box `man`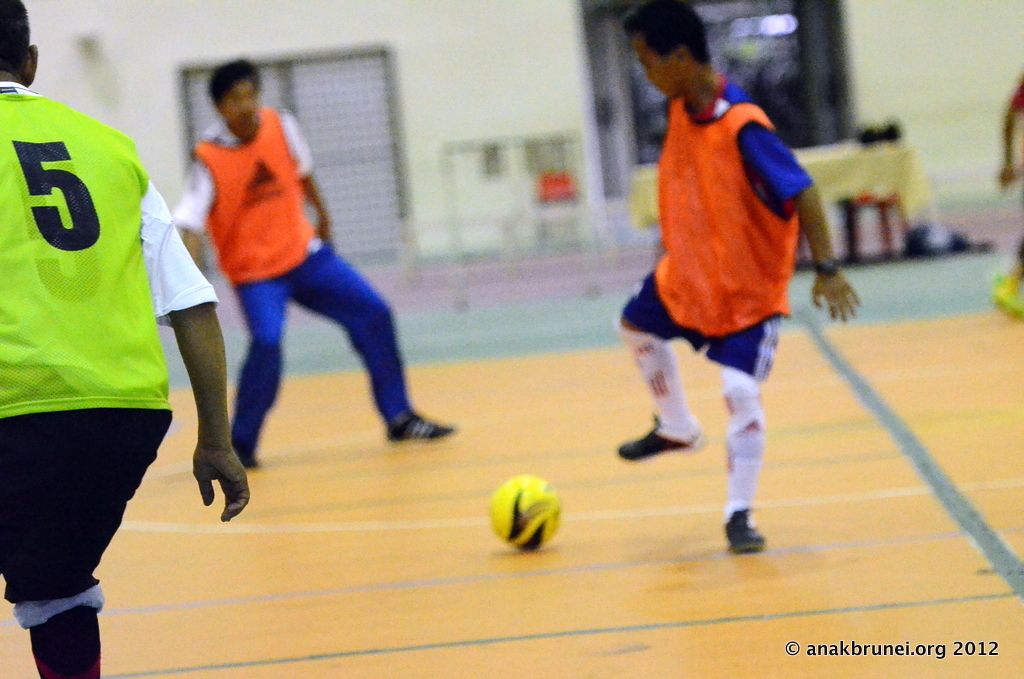
989/74/1023/316
